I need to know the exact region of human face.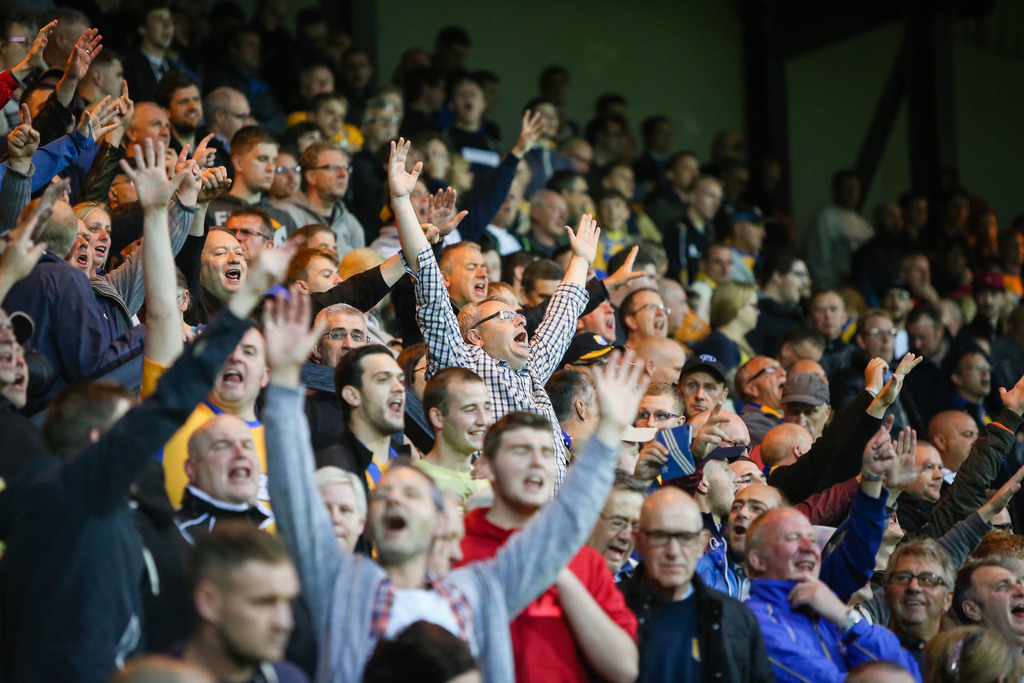
Region: rect(485, 302, 526, 359).
